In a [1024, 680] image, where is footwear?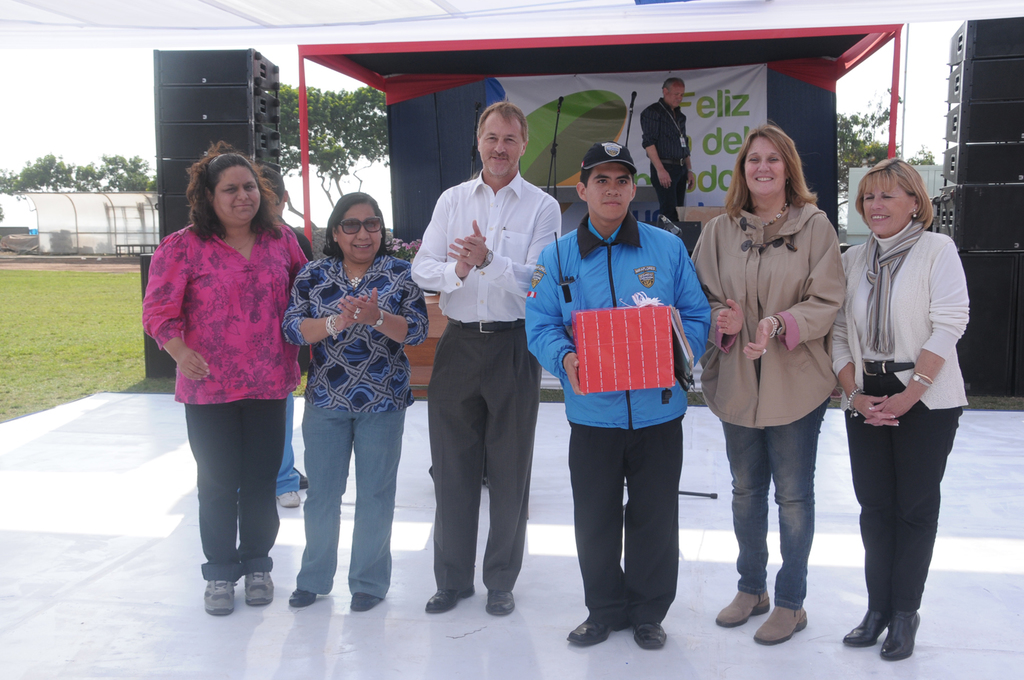
<box>347,595,382,614</box>.
